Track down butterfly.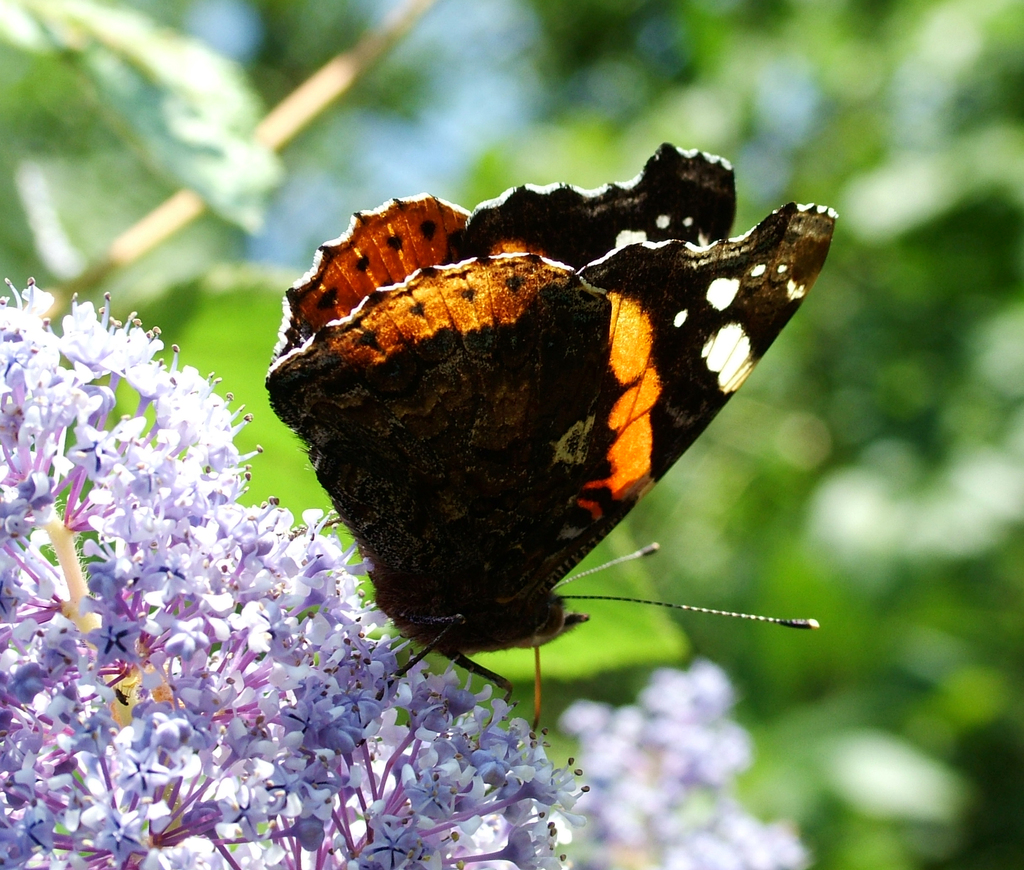
Tracked to (x1=253, y1=143, x2=881, y2=720).
